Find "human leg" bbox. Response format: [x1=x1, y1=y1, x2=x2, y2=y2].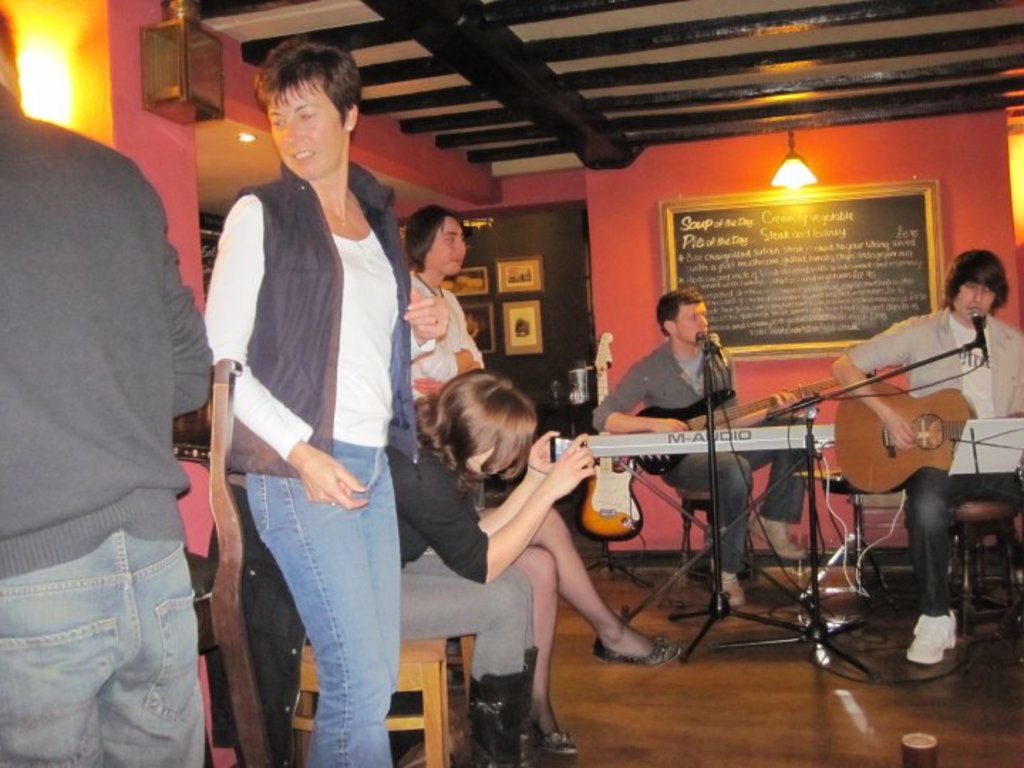
[x1=751, y1=451, x2=818, y2=560].
